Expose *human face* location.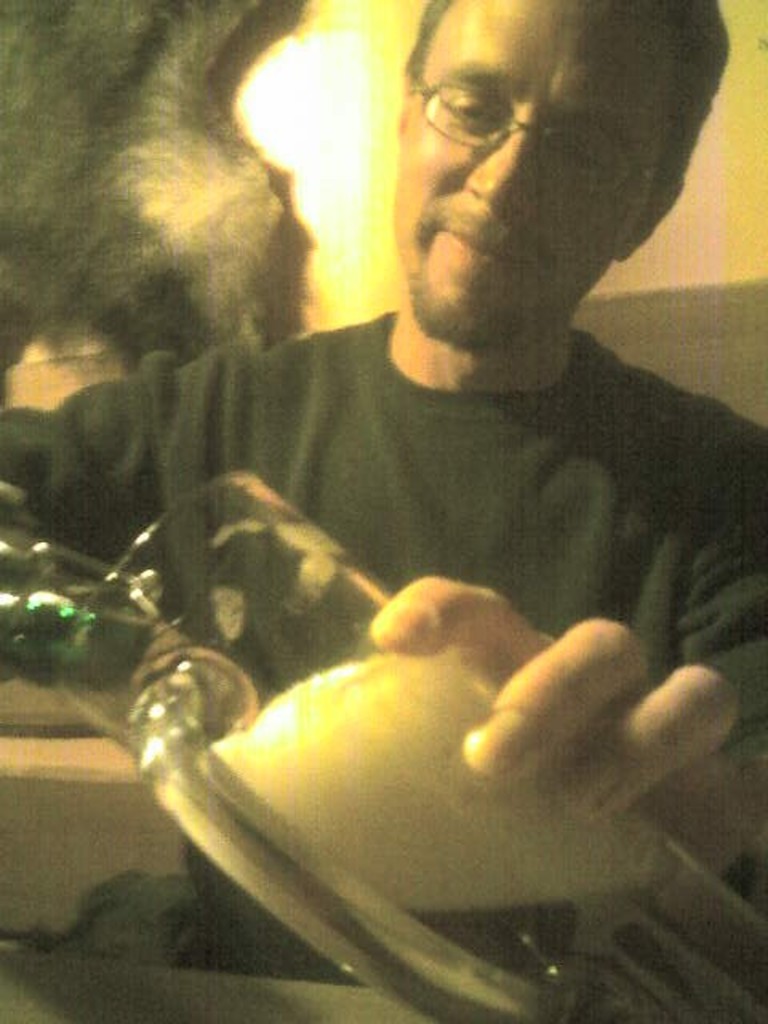
Exposed at select_region(394, 0, 693, 358).
